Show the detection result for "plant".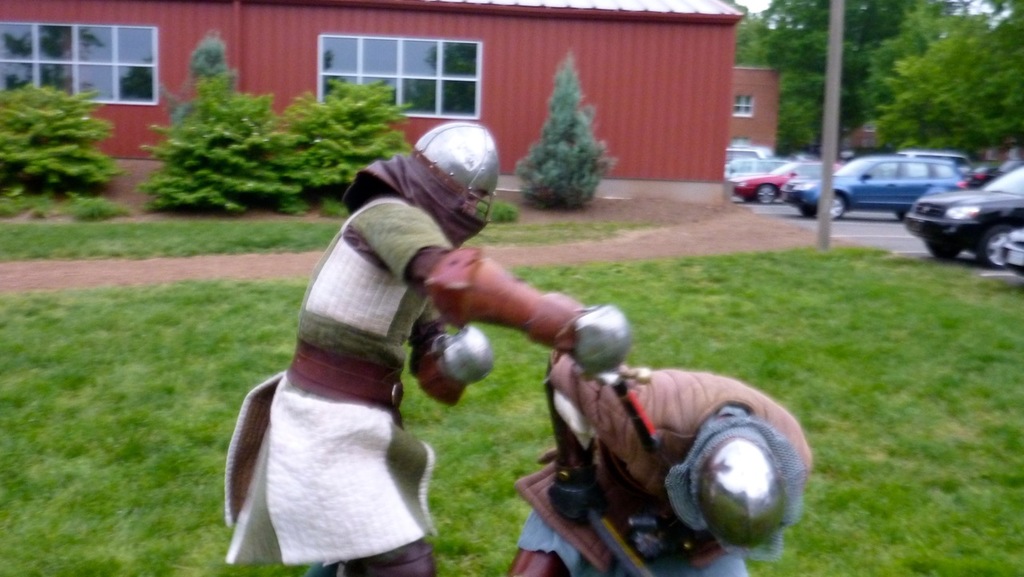
0, 78, 99, 210.
